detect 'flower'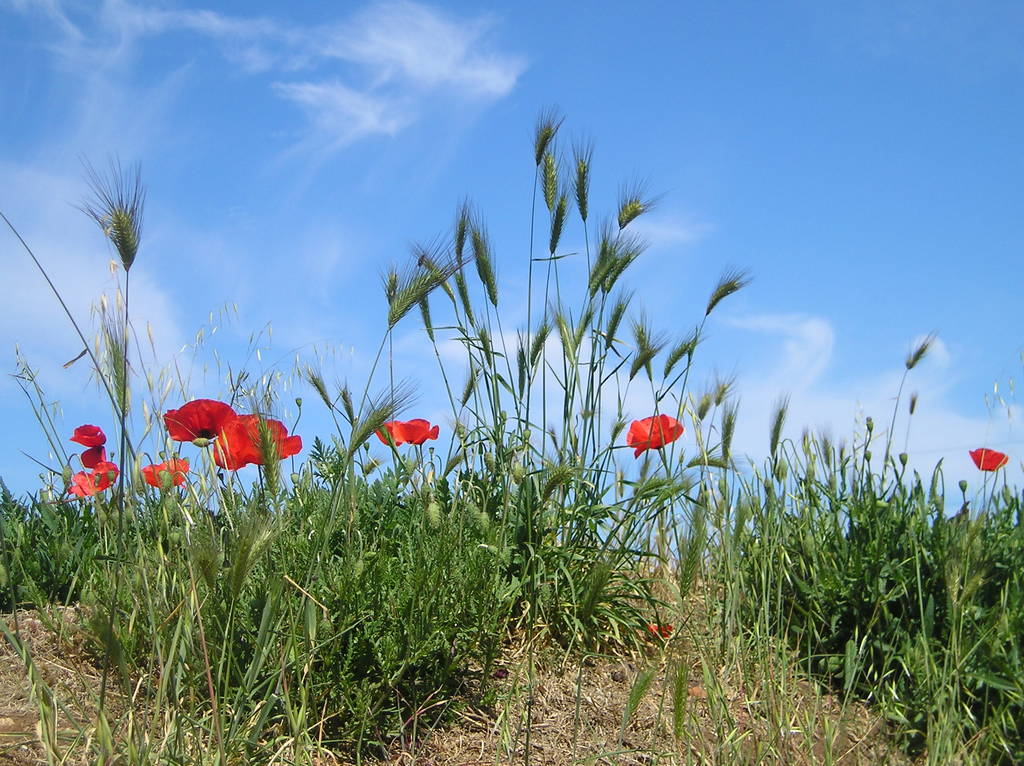
bbox(162, 393, 240, 443)
